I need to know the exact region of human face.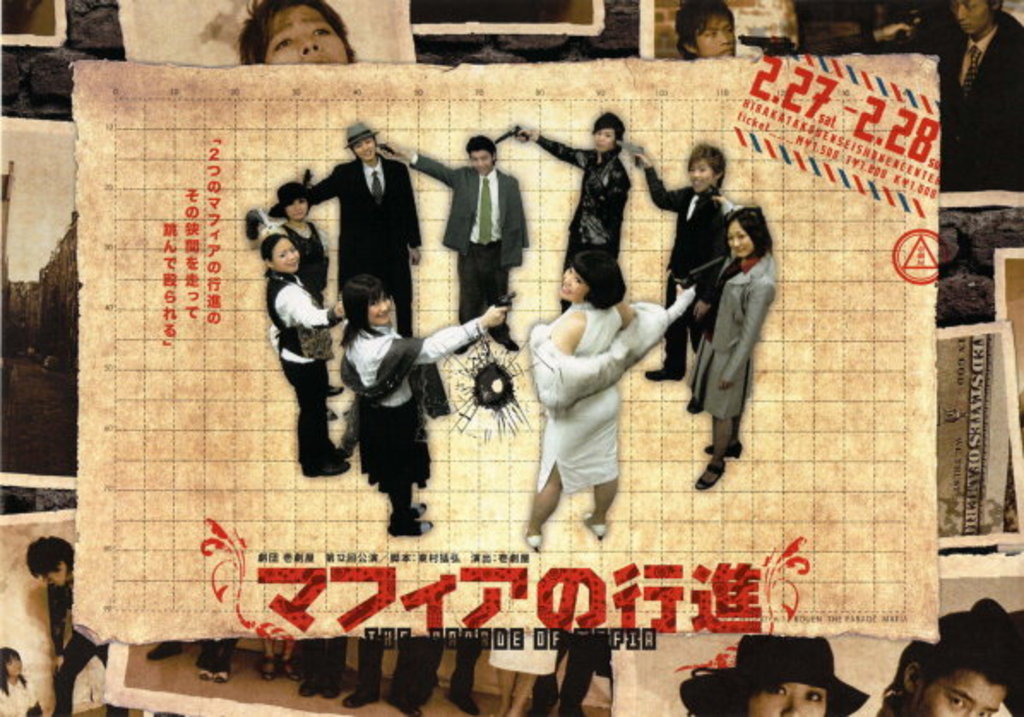
Region: x1=695 y1=14 x2=733 y2=53.
